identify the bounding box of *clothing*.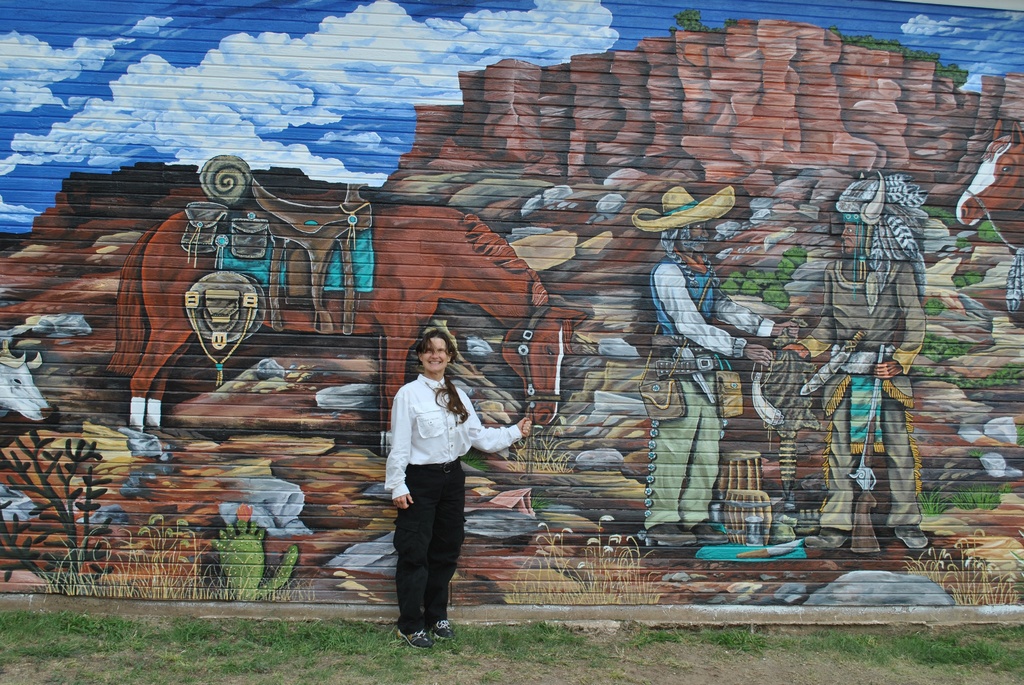
650/247/771/537.
